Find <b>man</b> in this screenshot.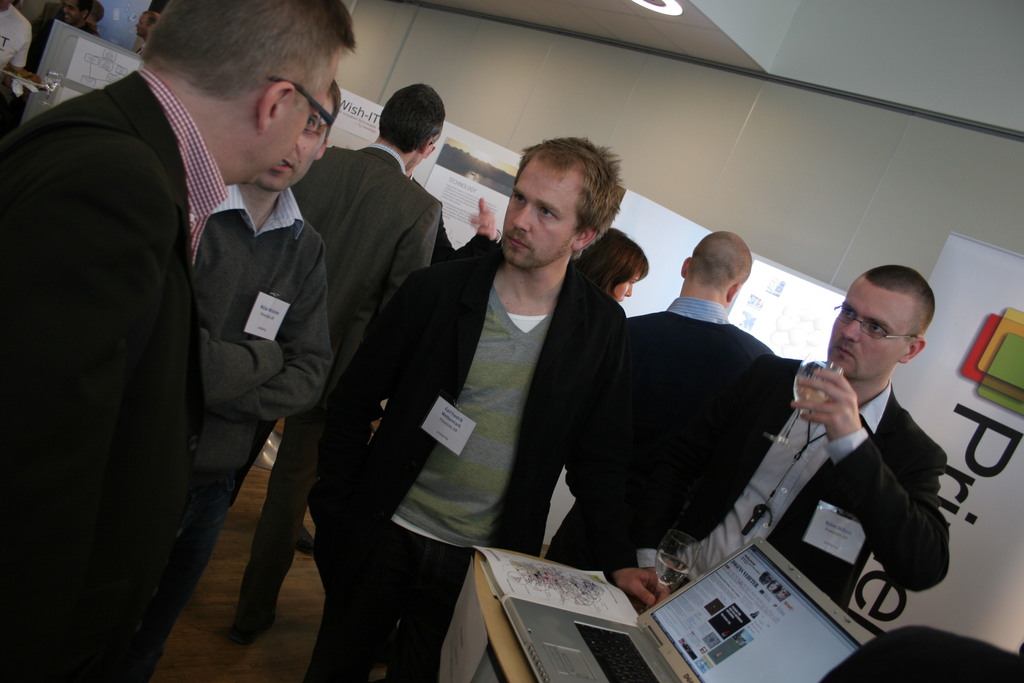
The bounding box for <b>man</b> is bbox=[170, 87, 446, 633].
